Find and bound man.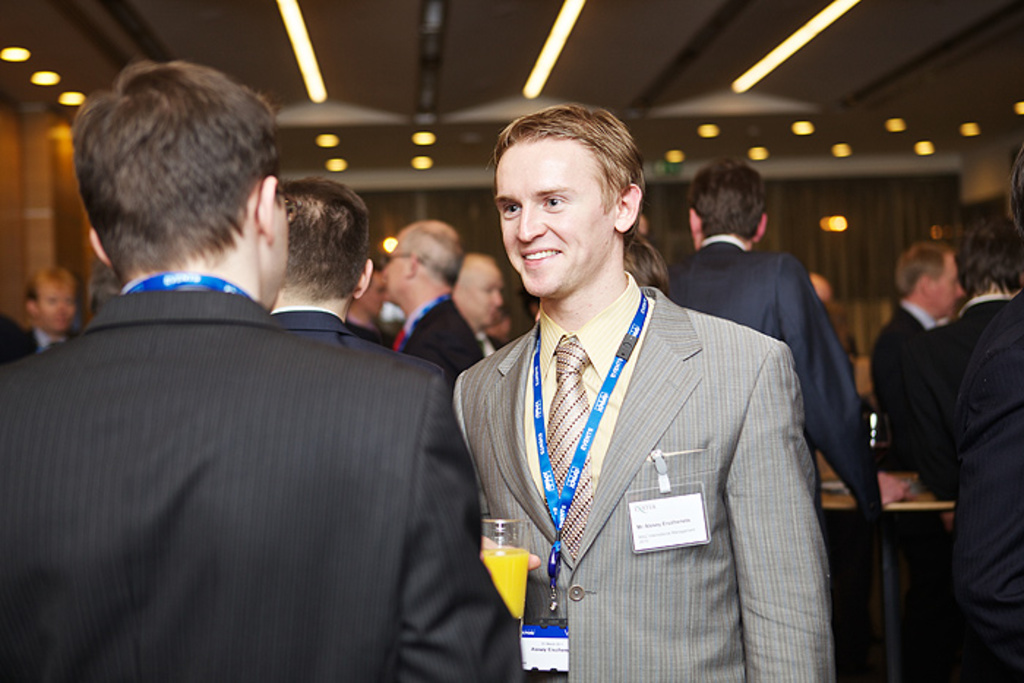
Bound: (left=18, top=101, right=506, bottom=670).
